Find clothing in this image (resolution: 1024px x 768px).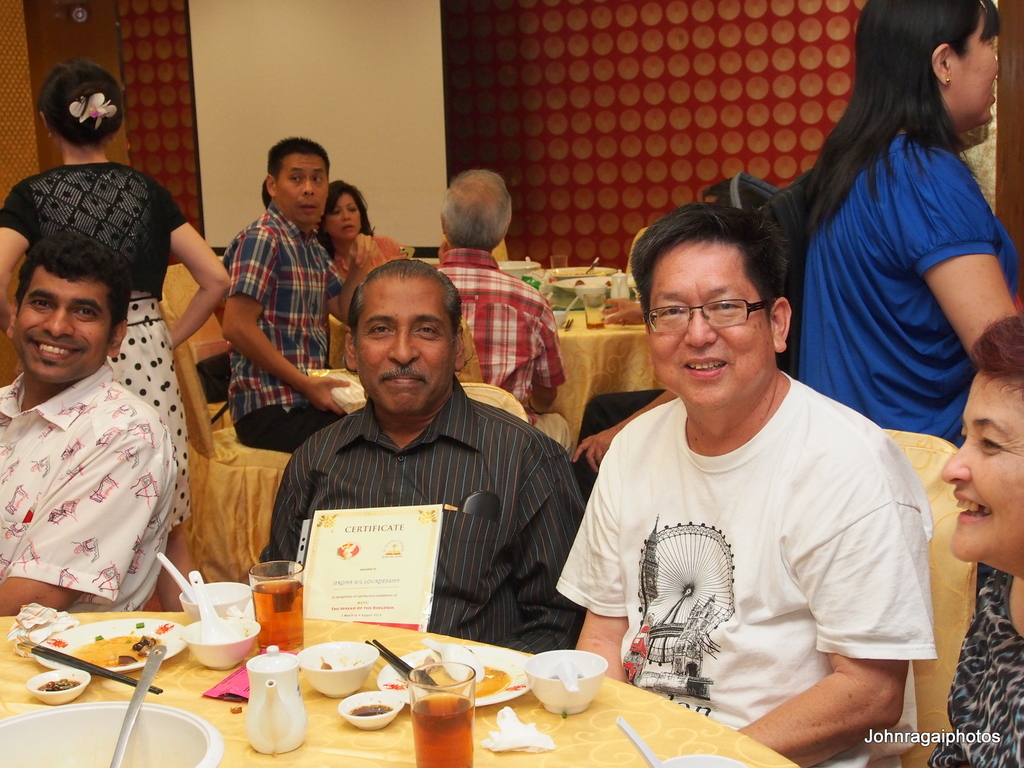
(262, 371, 589, 656).
